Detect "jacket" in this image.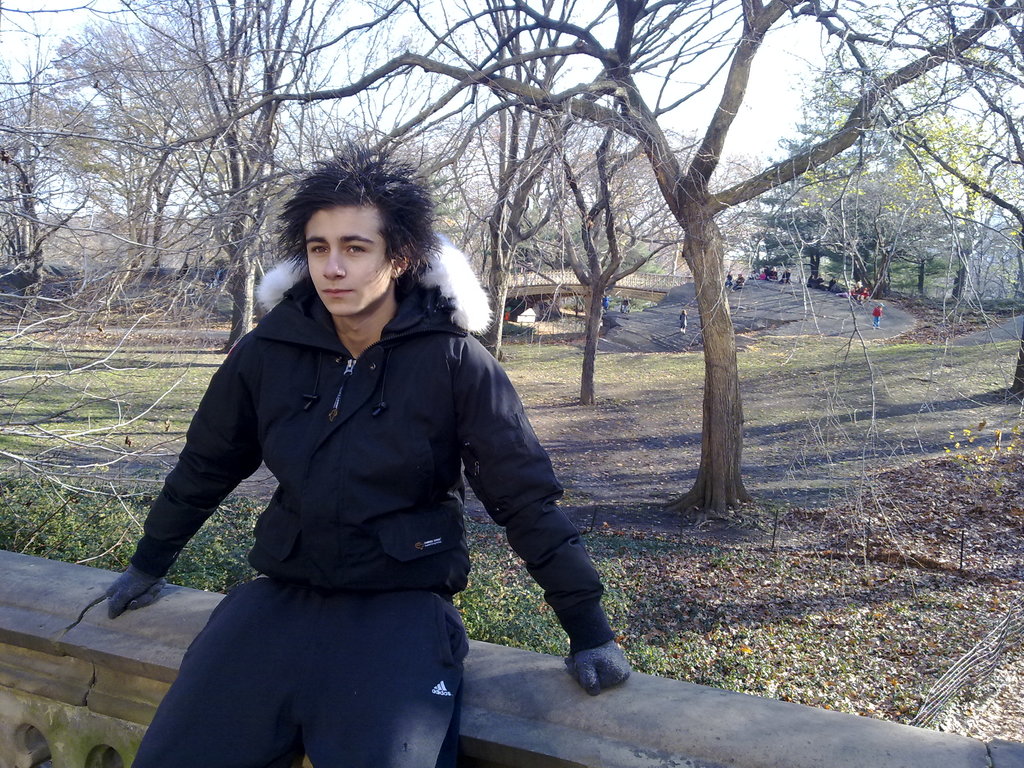
Detection: left=128, top=233, right=618, bottom=653.
